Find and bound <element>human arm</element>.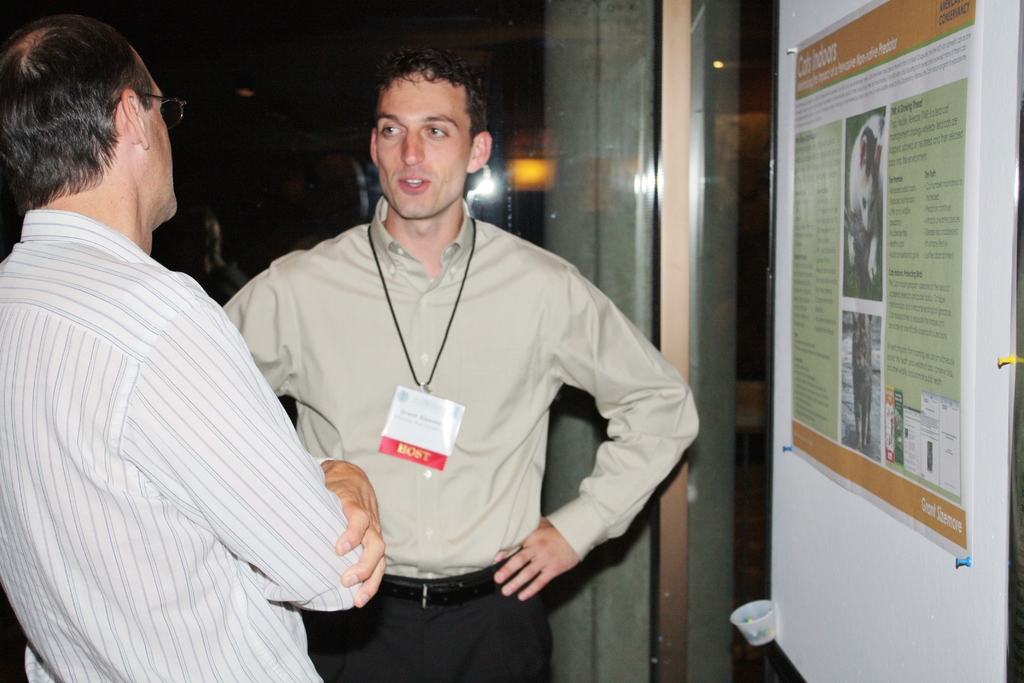
Bound: (x1=145, y1=273, x2=386, y2=623).
